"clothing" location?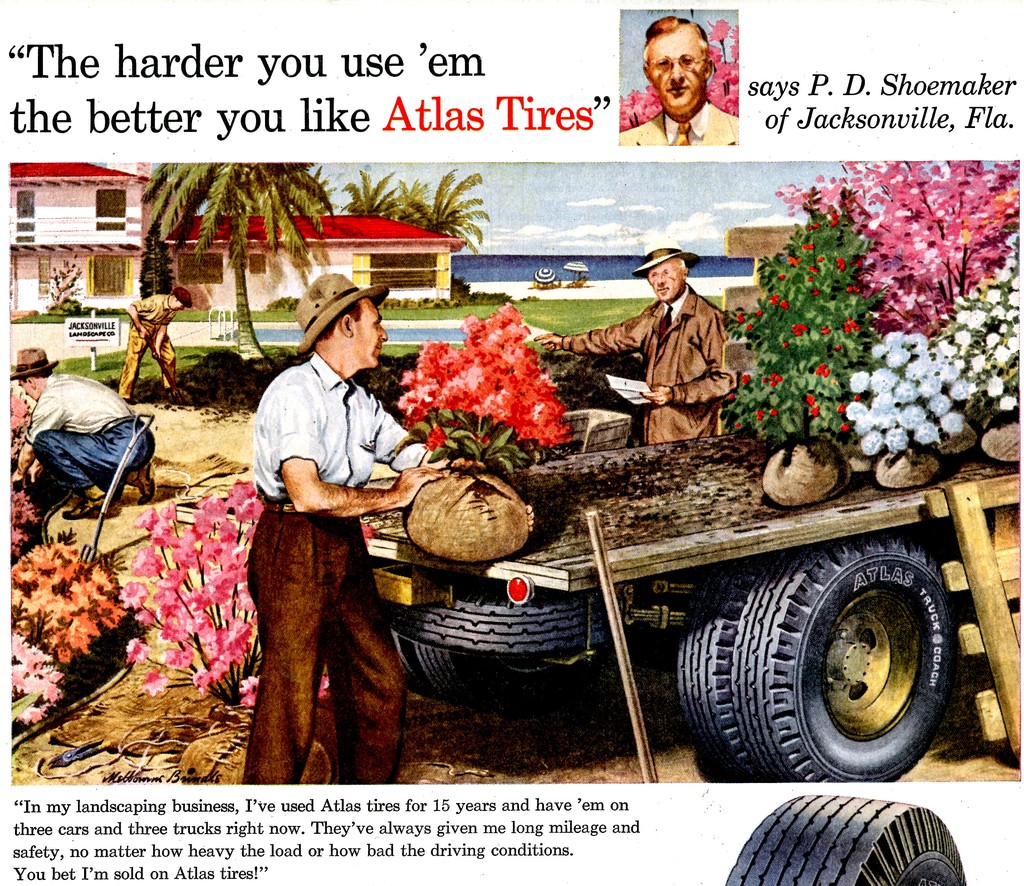
region(617, 101, 743, 147)
